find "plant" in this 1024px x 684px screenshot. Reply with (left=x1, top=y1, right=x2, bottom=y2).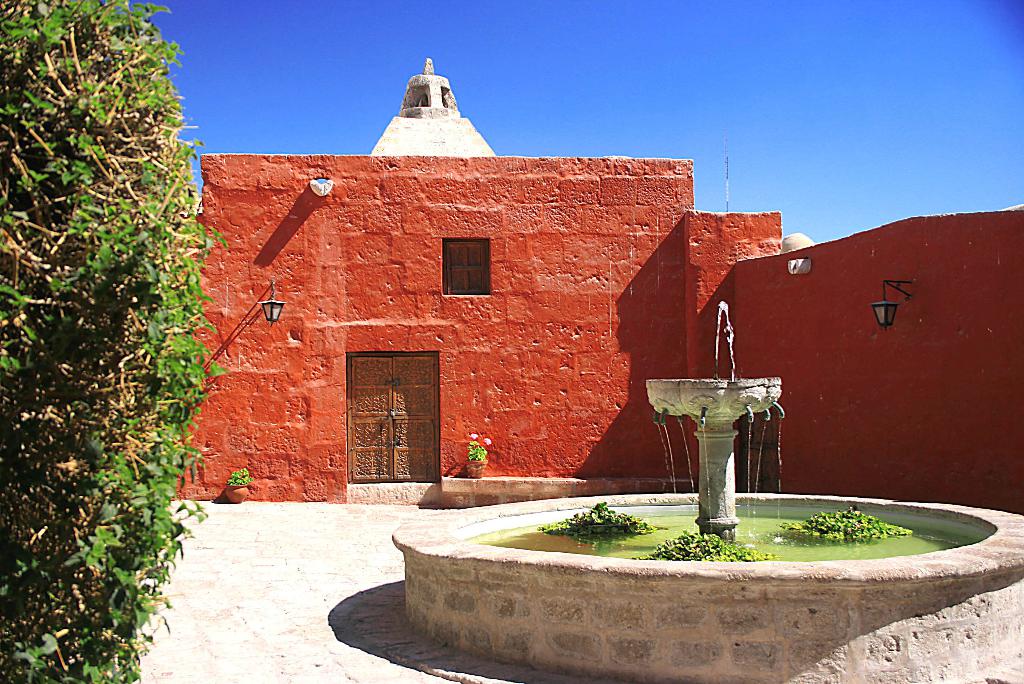
(left=538, top=503, right=646, bottom=543).
